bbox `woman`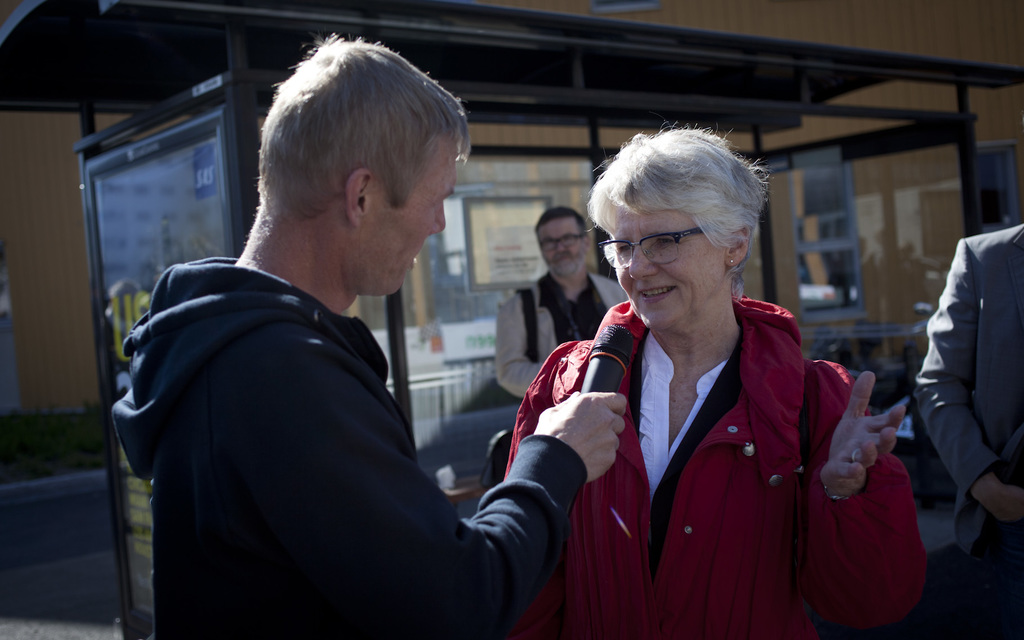
(506, 135, 909, 631)
